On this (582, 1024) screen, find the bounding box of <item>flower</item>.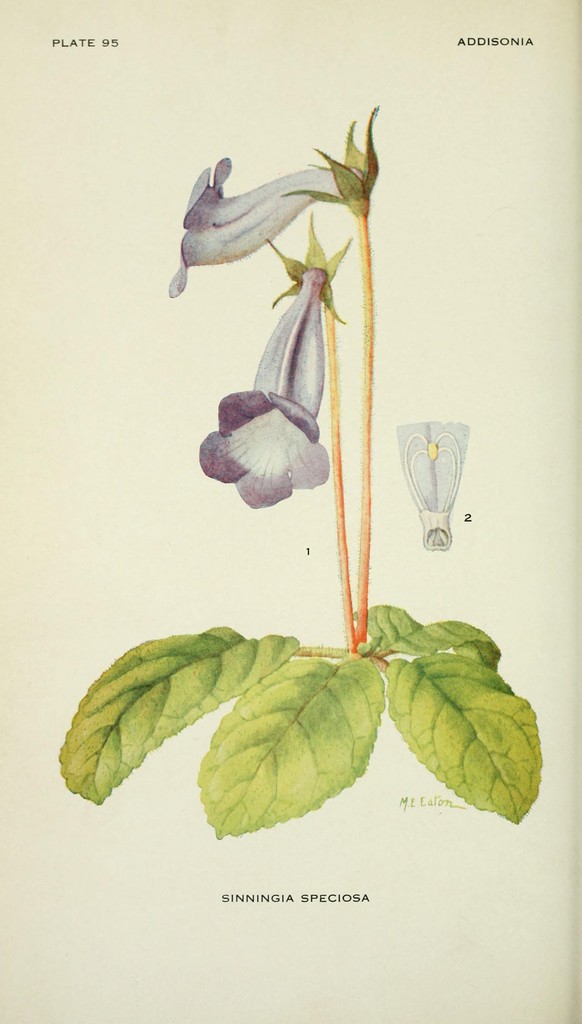
Bounding box: BBox(171, 151, 348, 294).
